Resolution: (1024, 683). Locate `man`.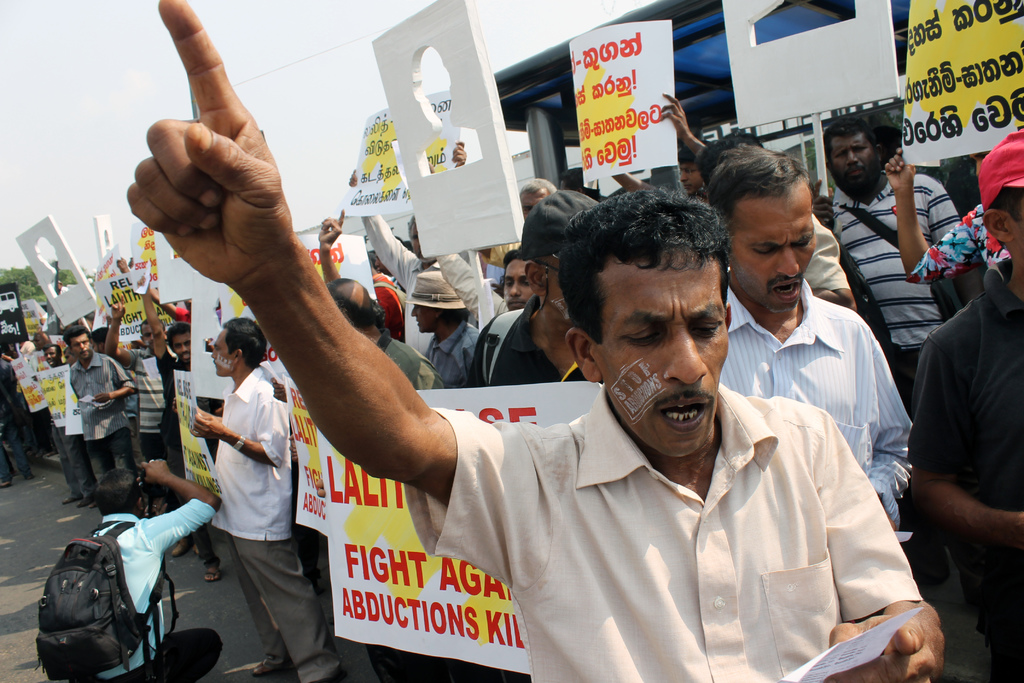
bbox=(106, 289, 170, 463).
